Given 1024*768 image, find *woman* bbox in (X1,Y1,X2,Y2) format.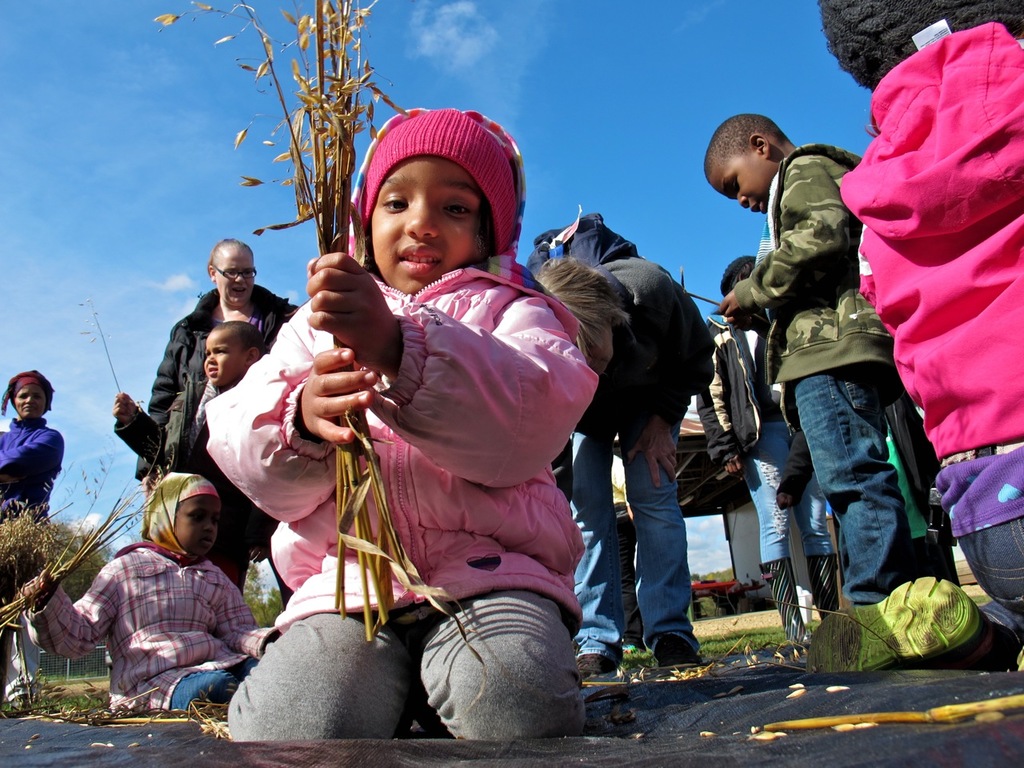
(0,361,70,722).
